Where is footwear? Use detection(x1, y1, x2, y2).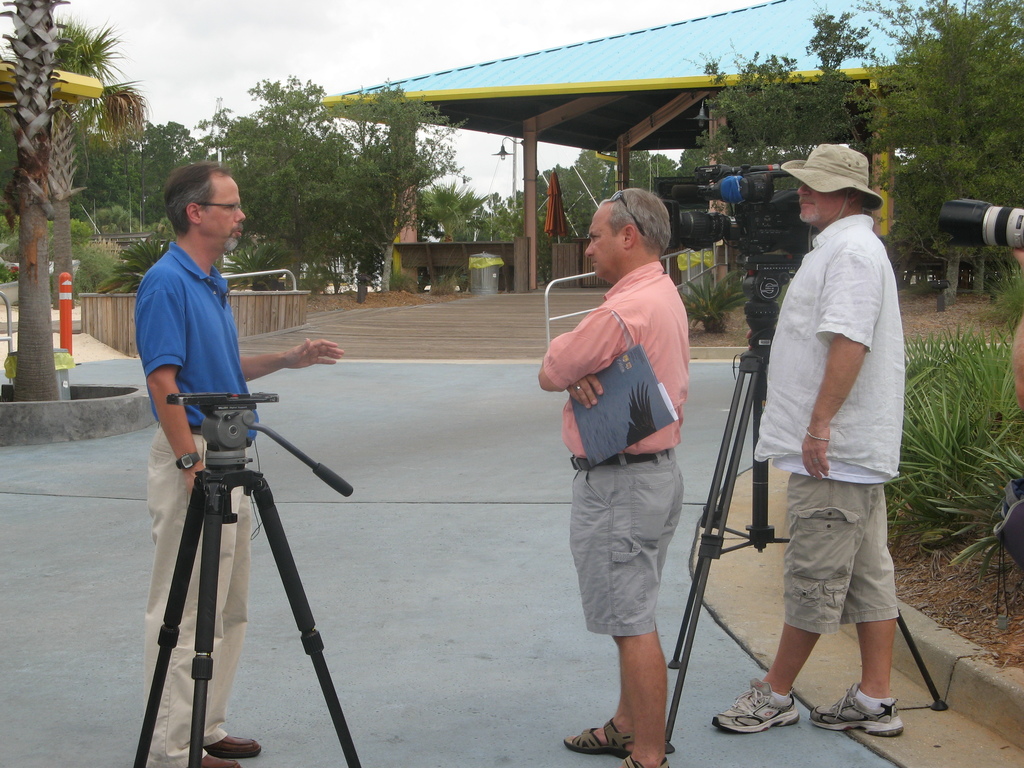
detection(203, 733, 260, 757).
